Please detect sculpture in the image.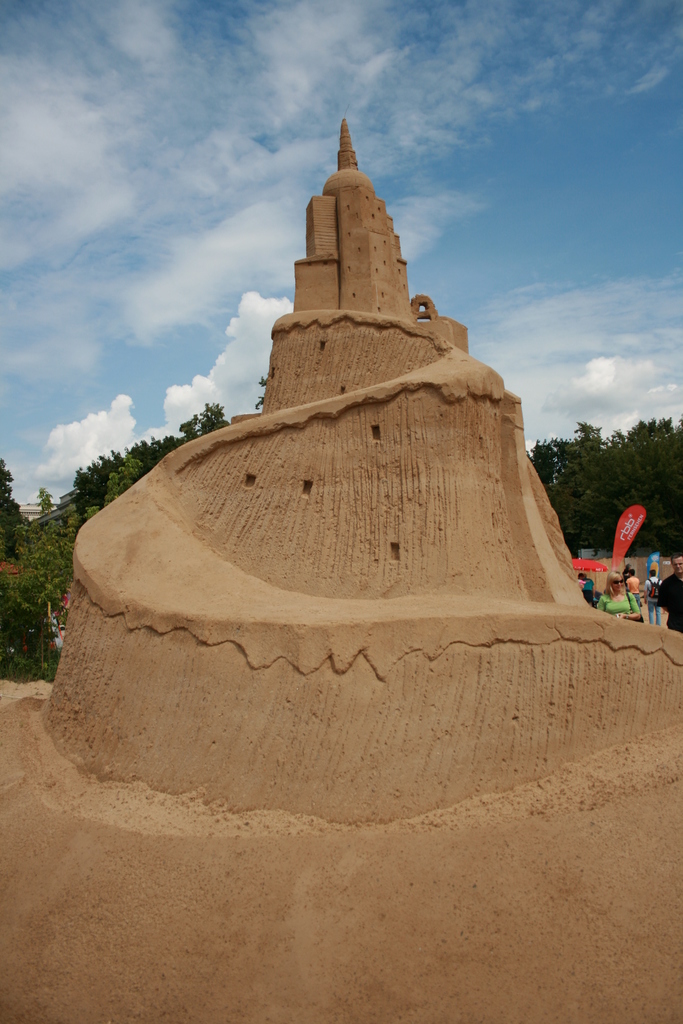
x1=49 y1=109 x2=682 y2=855.
